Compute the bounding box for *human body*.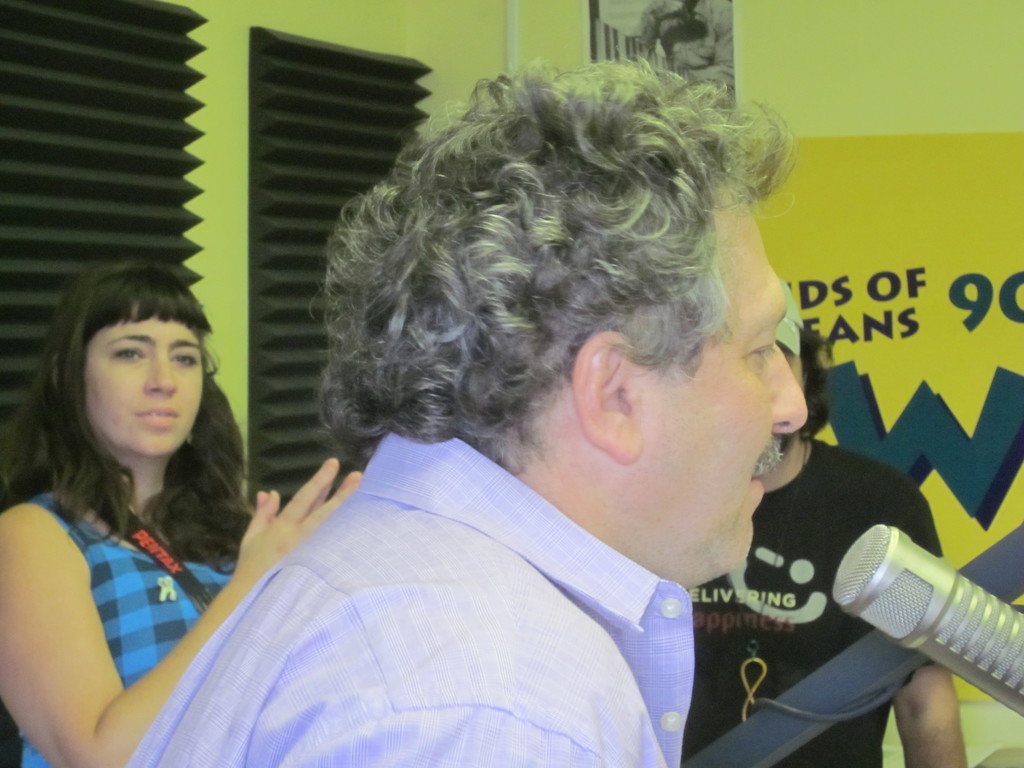
crop(684, 303, 969, 767).
